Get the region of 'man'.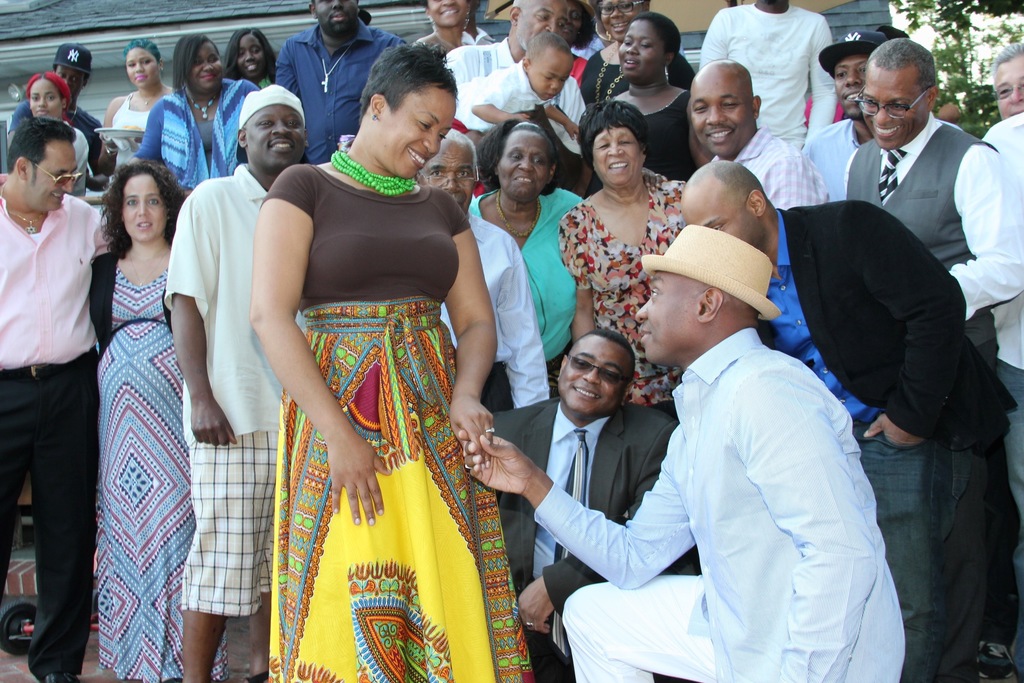
[417, 126, 556, 410].
